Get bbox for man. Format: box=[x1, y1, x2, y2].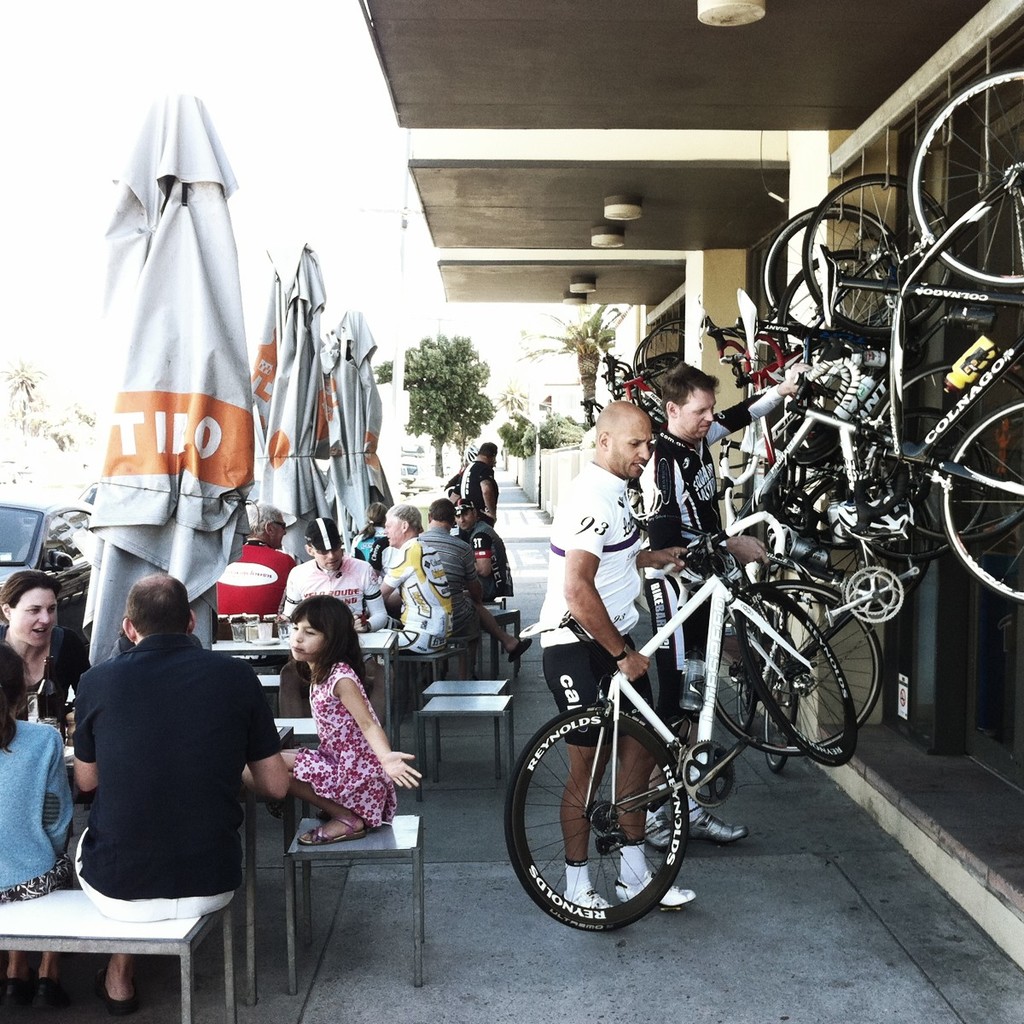
box=[215, 499, 301, 614].
